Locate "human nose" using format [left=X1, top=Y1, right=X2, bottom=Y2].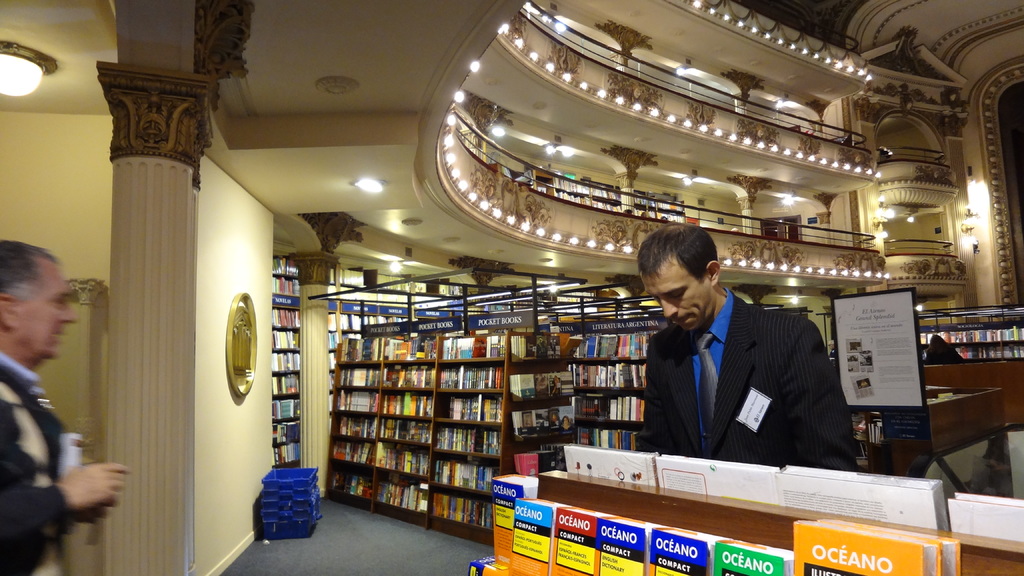
[left=59, top=307, right=80, bottom=324].
